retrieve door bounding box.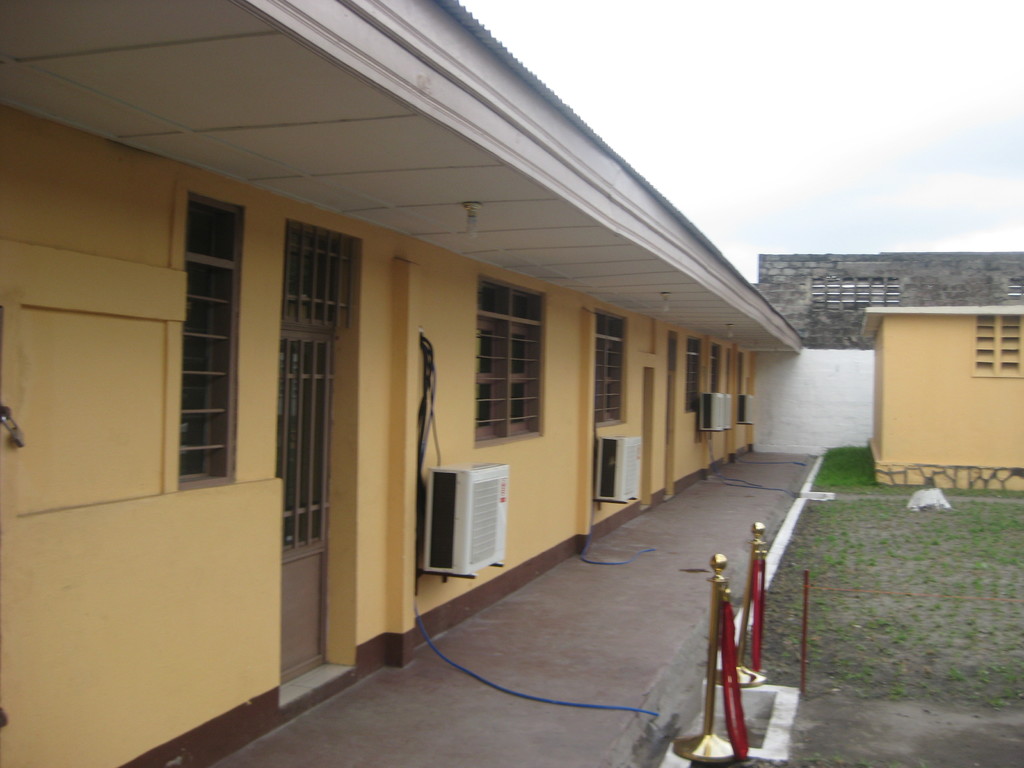
Bounding box: select_region(250, 300, 342, 691).
